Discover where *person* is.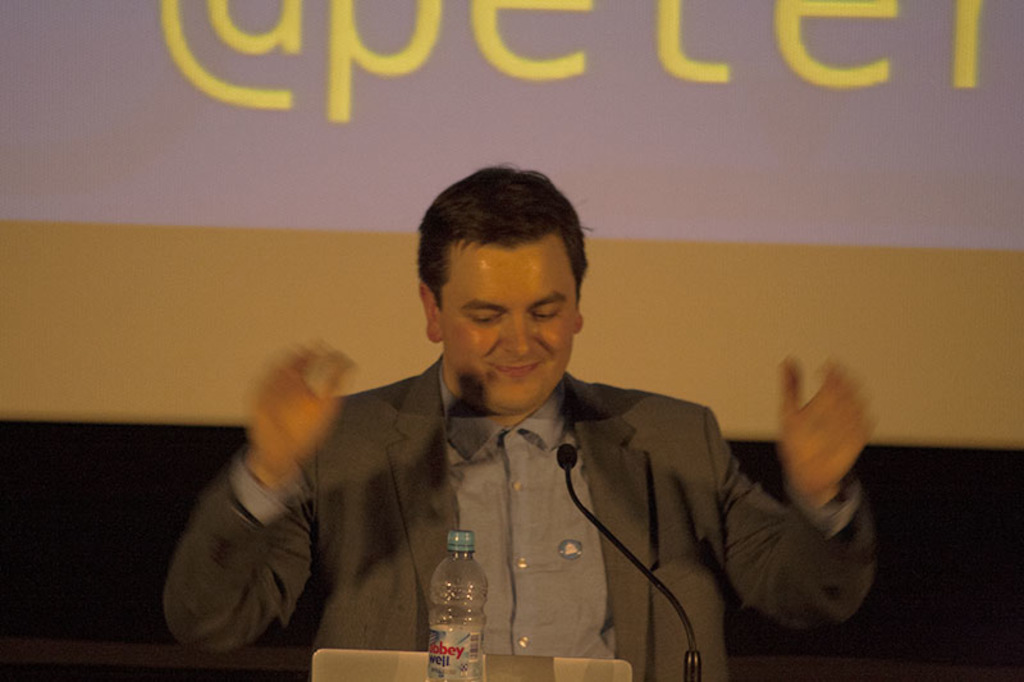
Discovered at region(257, 155, 858, 653).
